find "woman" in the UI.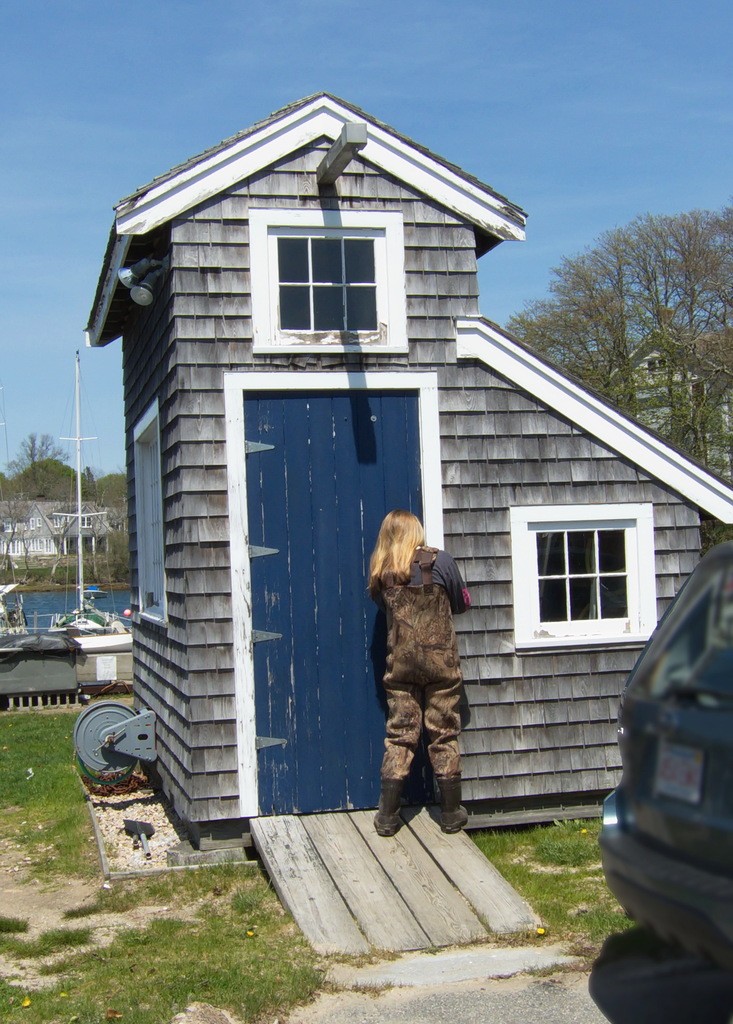
UI element at x1=363, y1=492, x2=489, y2=819.
